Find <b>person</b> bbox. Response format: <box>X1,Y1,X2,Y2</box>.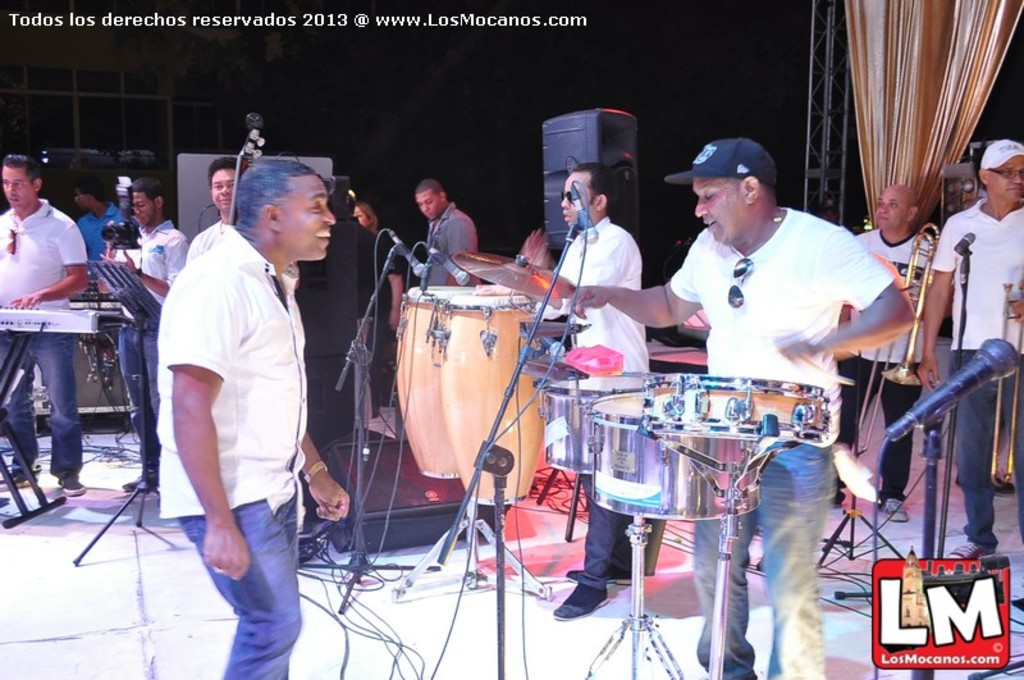
<box>148,163,352,679</box>.
